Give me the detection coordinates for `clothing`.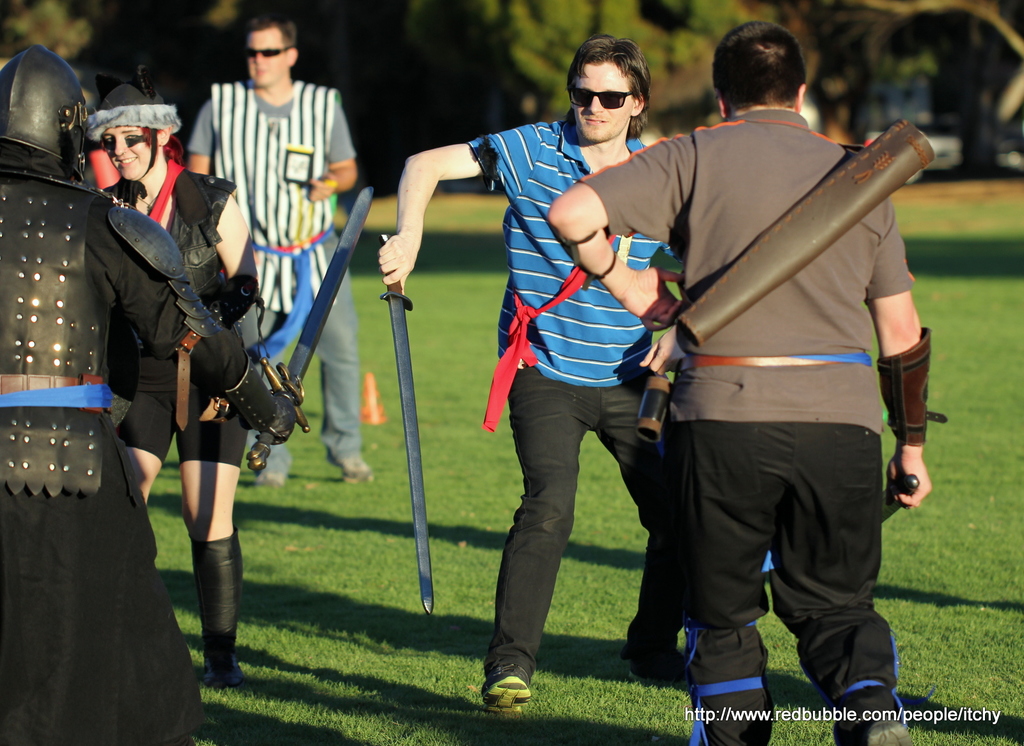
<region>567, 108, 927, 745</region>.
